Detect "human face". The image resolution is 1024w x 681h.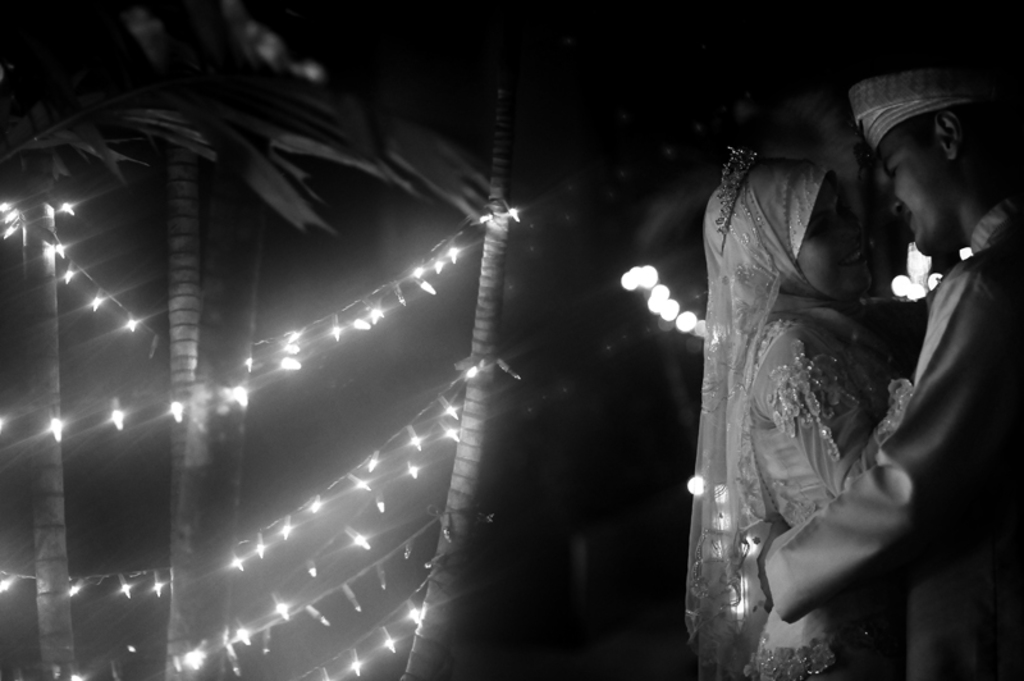
[877,131,954,253].
